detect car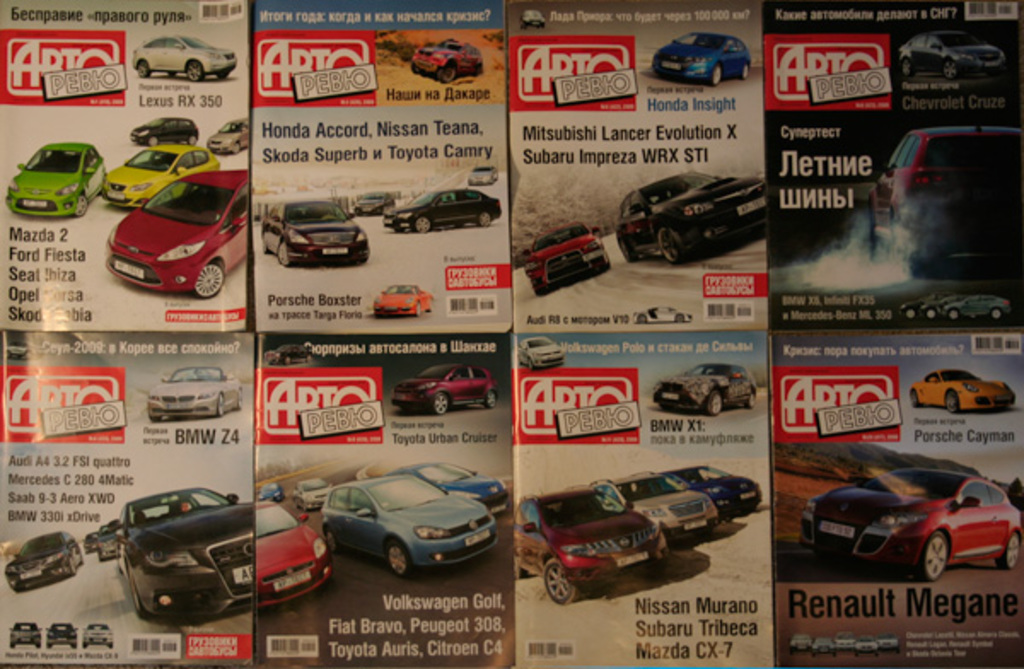
(256,474,285,509)
